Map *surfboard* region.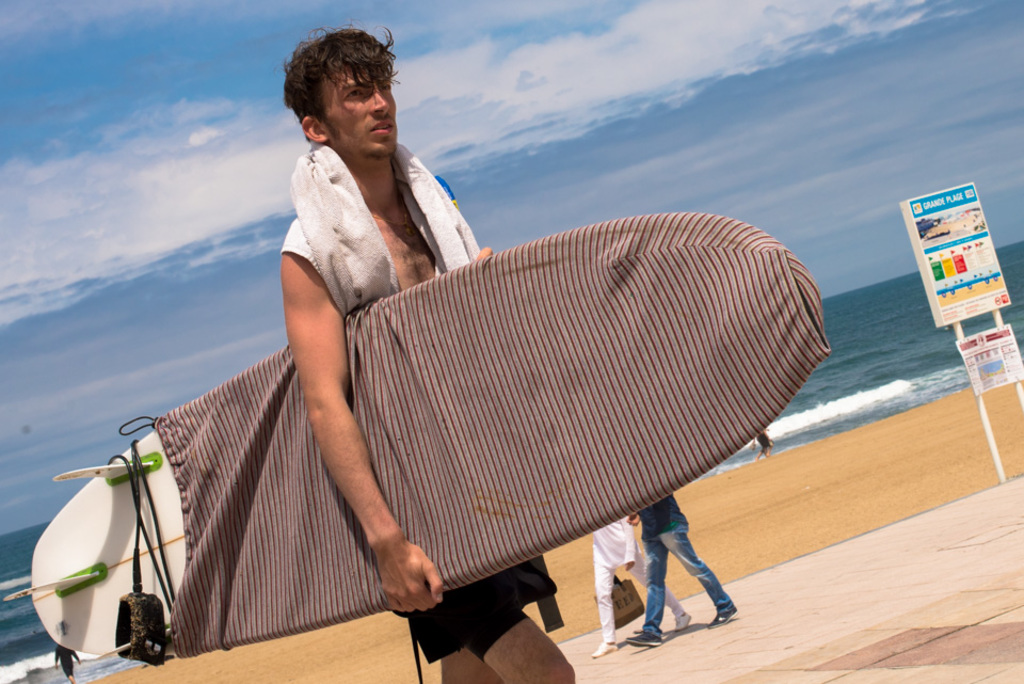
Mapped to x1=0, y1=209, x2=830, y2=667.
